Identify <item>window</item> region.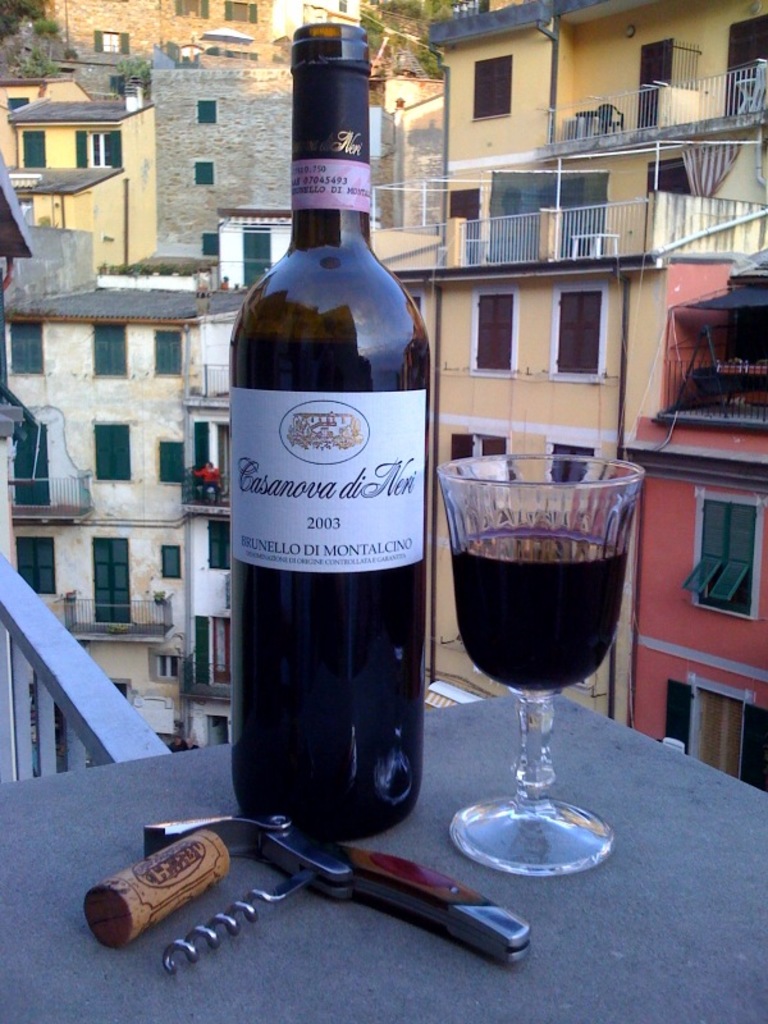
Region: l=5, t=96, r=28, b=111.
